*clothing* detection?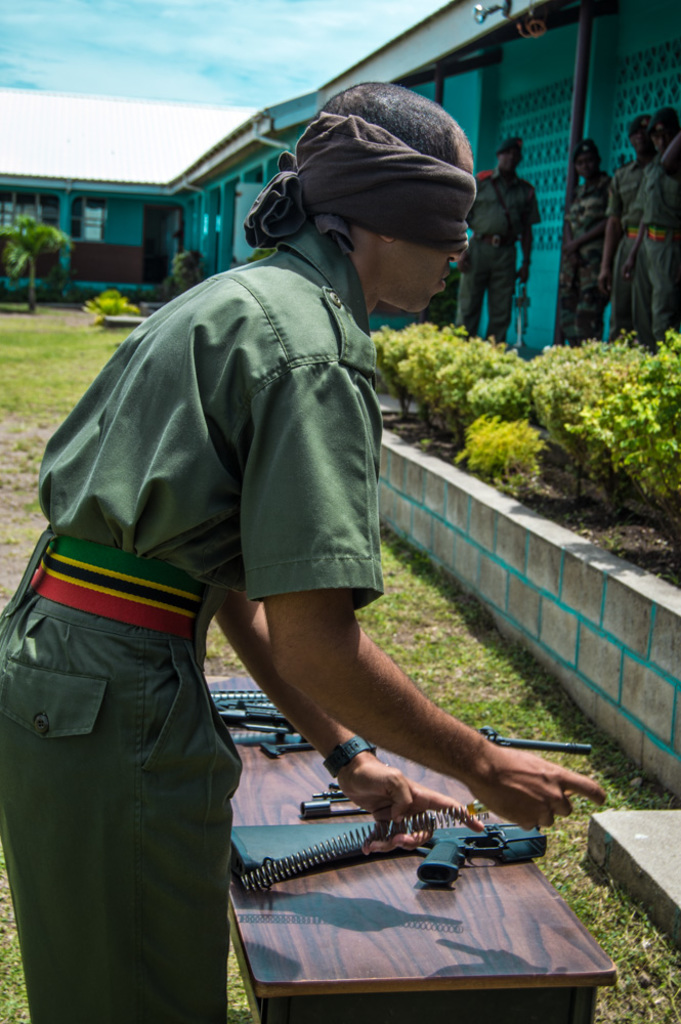
box=[559, 171, 611, 338]
